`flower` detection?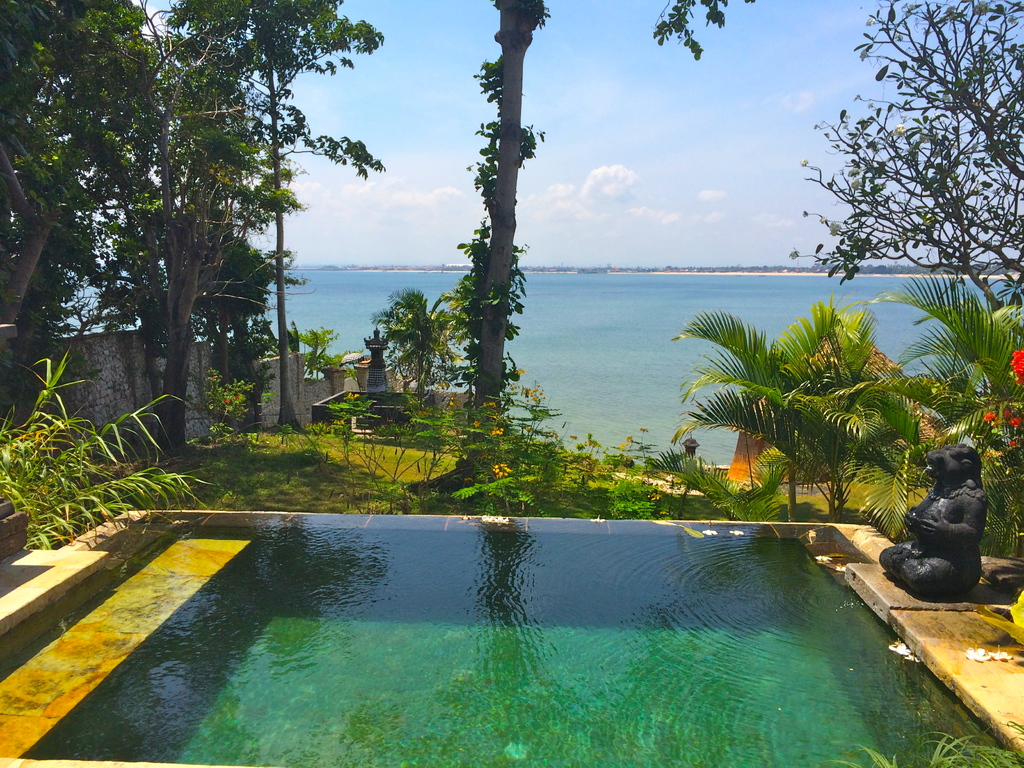
{"left": 886, "top": 638, "right": 909, "bottom": 653}
